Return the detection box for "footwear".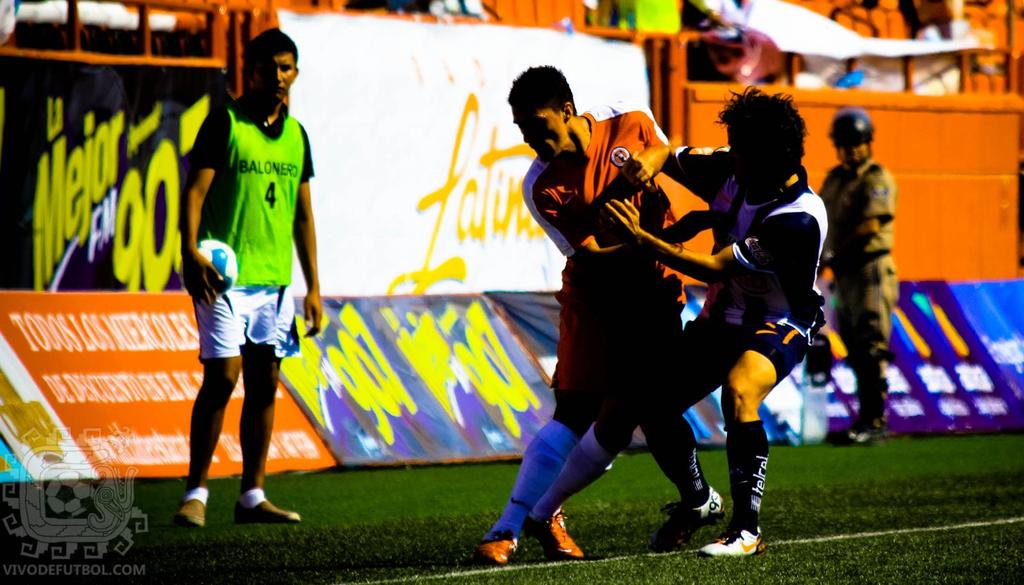
bbox=(845, 422, 881, 449).
